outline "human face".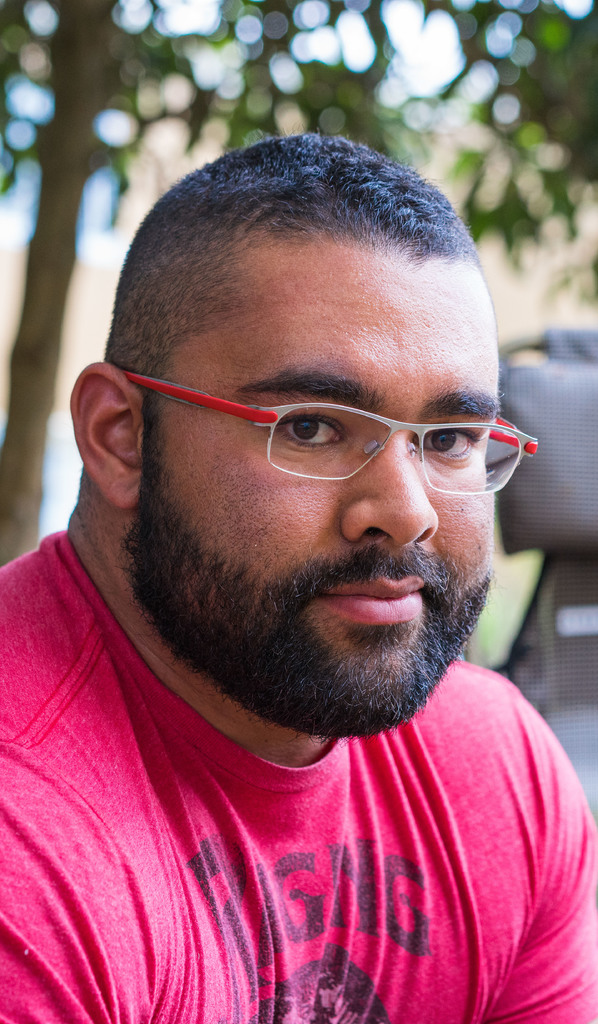
Outline: 144,254,501,714.
